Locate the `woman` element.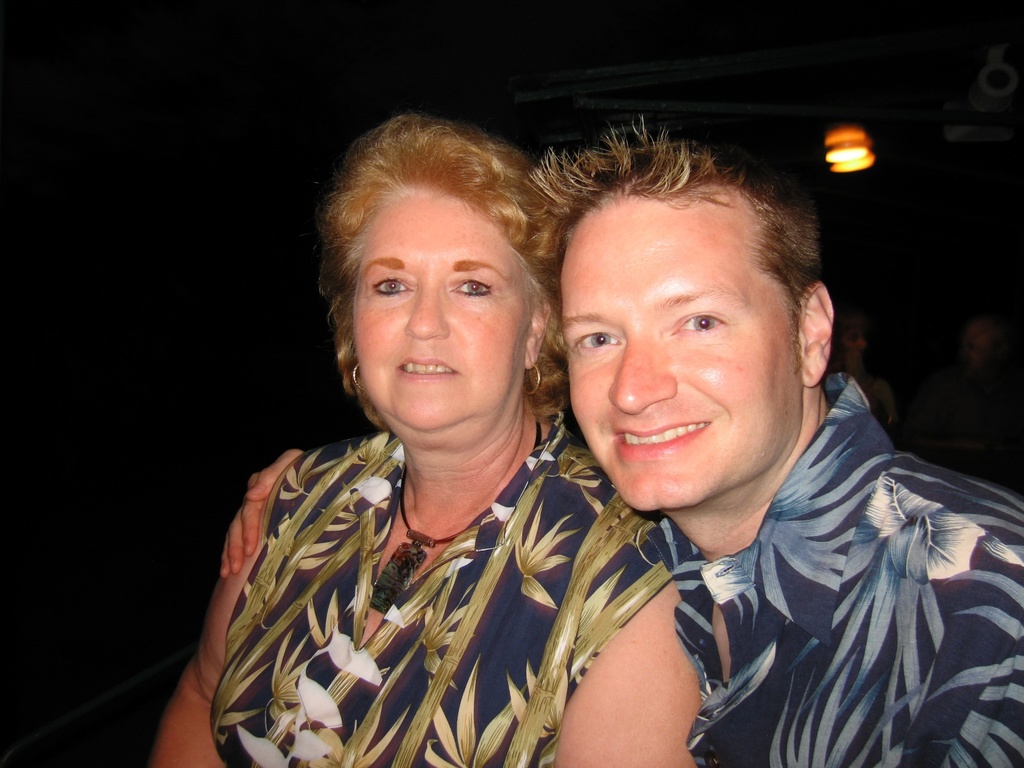
Element bbox: (186, 111, 634, 767).
